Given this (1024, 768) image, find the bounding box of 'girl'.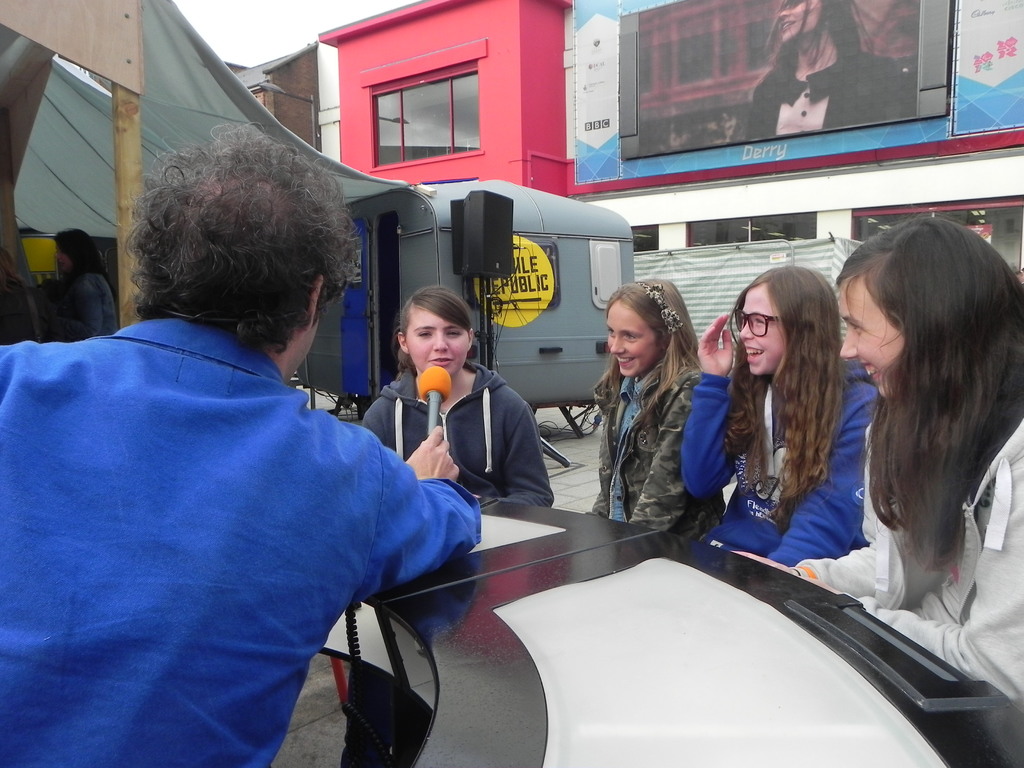
box(746, 0, 897, 140).
